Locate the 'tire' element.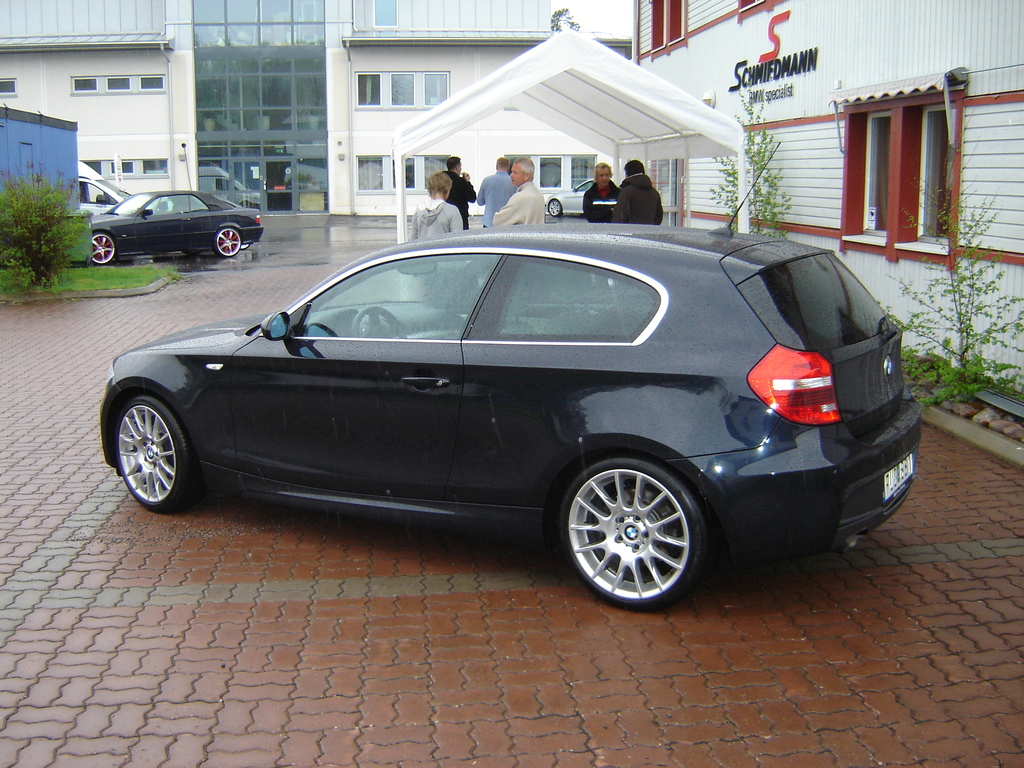
Element bbox: Rect(180, 248, 204, 260).
